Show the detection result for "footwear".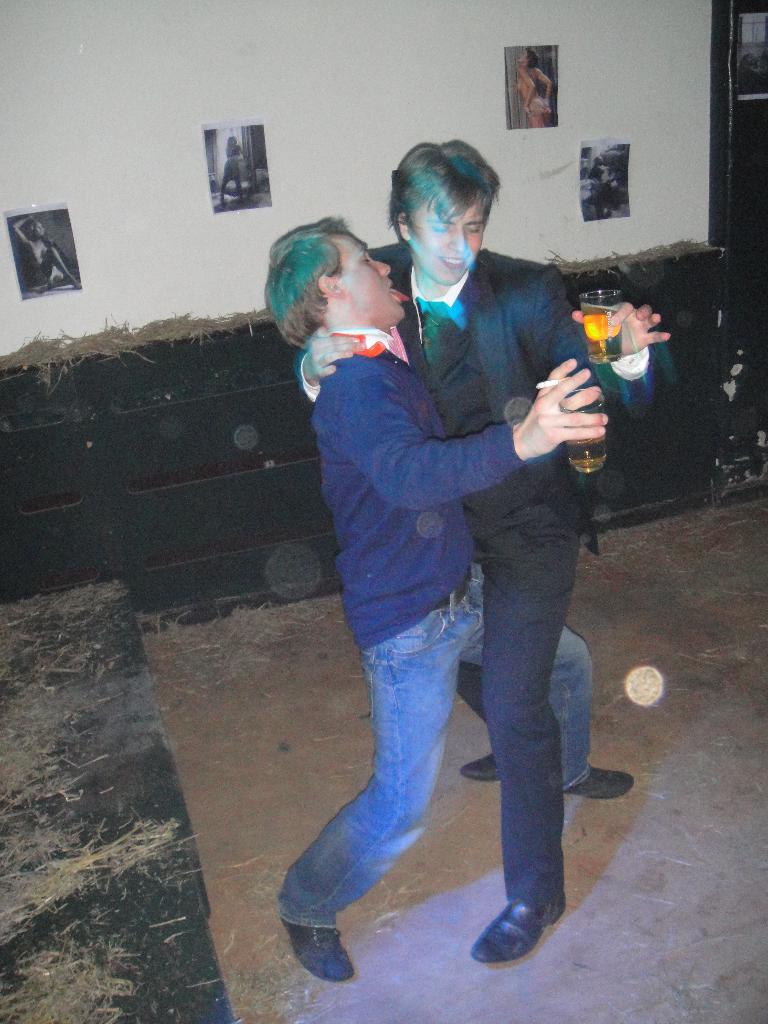
select_region(280, 920, 356, 988).
